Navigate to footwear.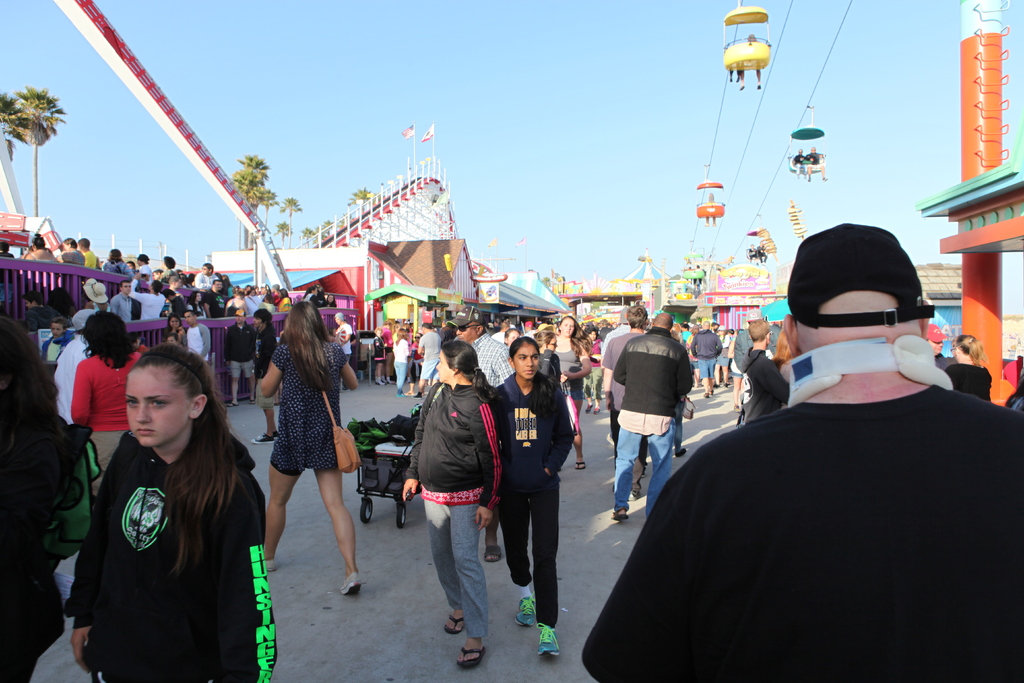
Navigation target: [630, 493, 644, 500].
